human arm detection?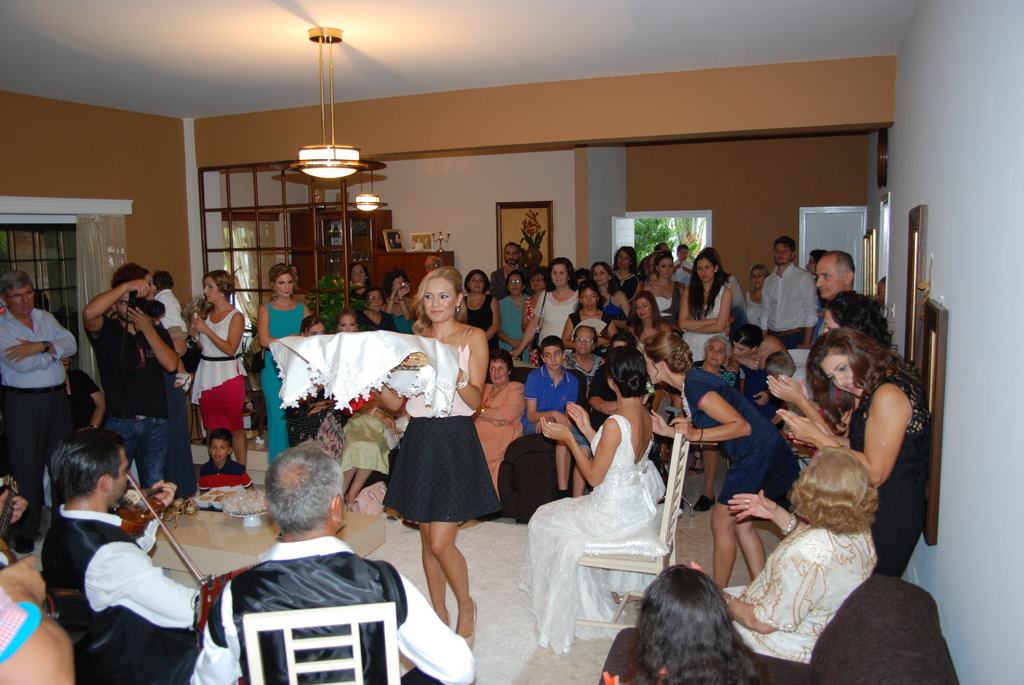
[641, 403, 714, 443]
